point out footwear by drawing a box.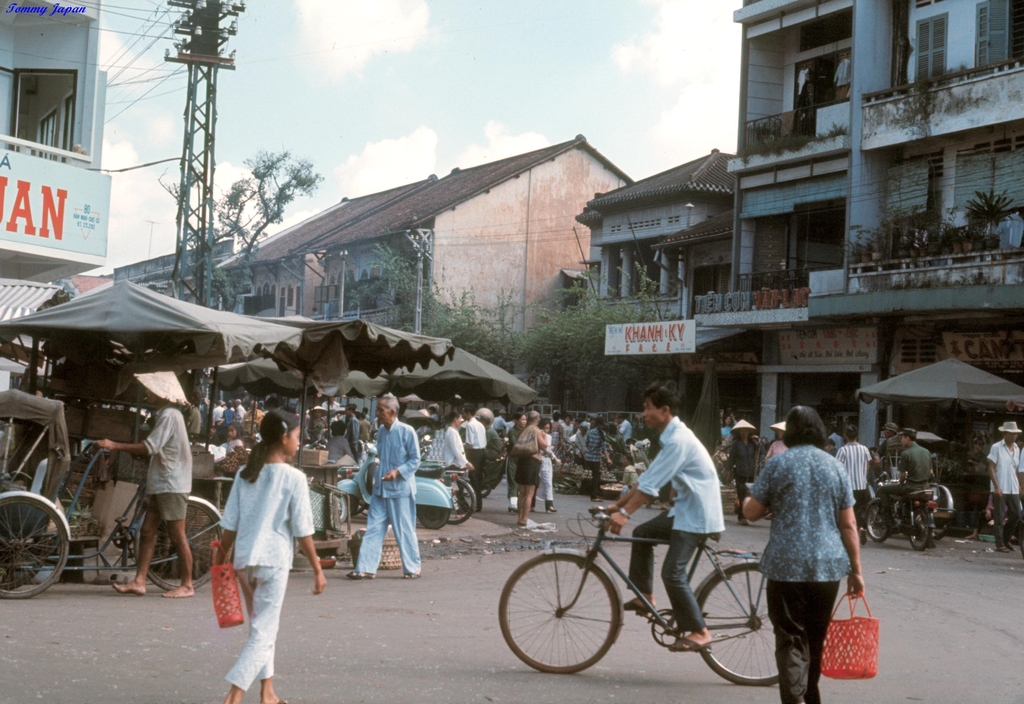
x1=731, y1=514, x2=758, y2=532.
